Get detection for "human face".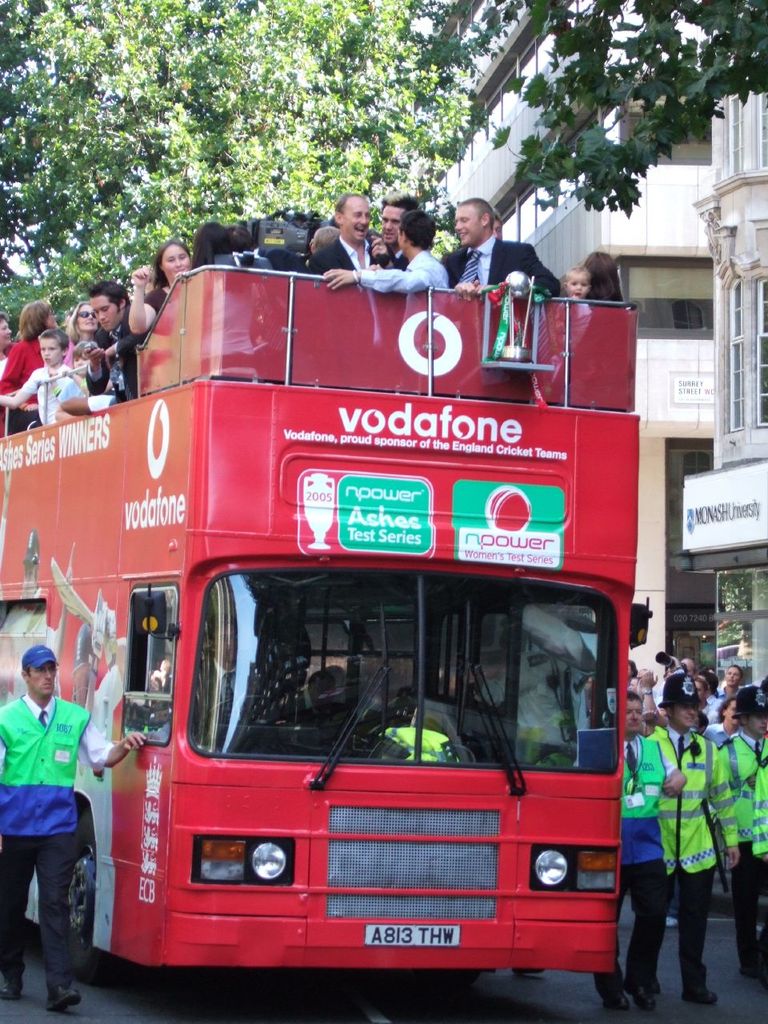
Detection: crop(630, 694, 642, 730).
